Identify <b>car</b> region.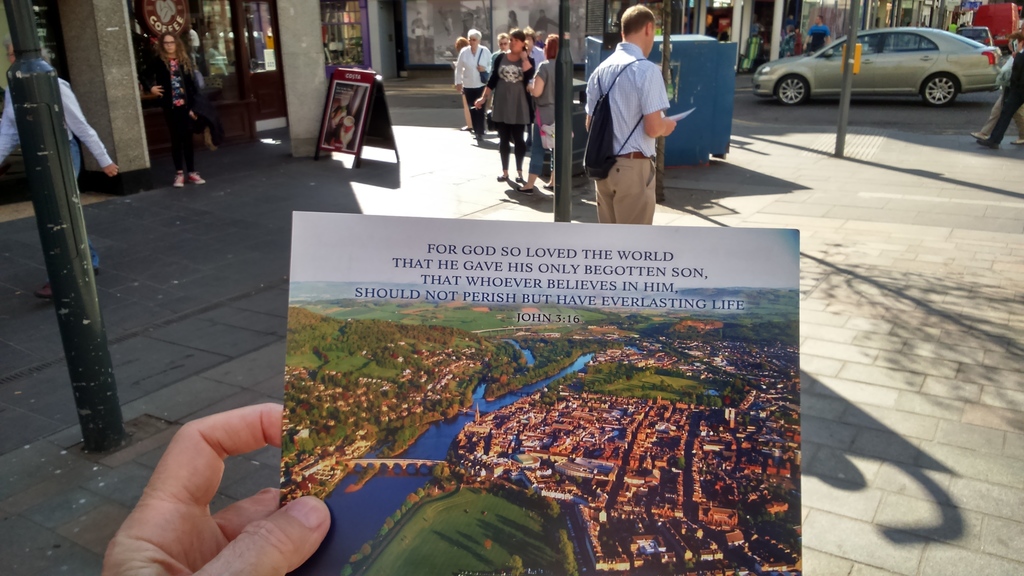
Region: left=957, top=28, right=995, bottom=44.
